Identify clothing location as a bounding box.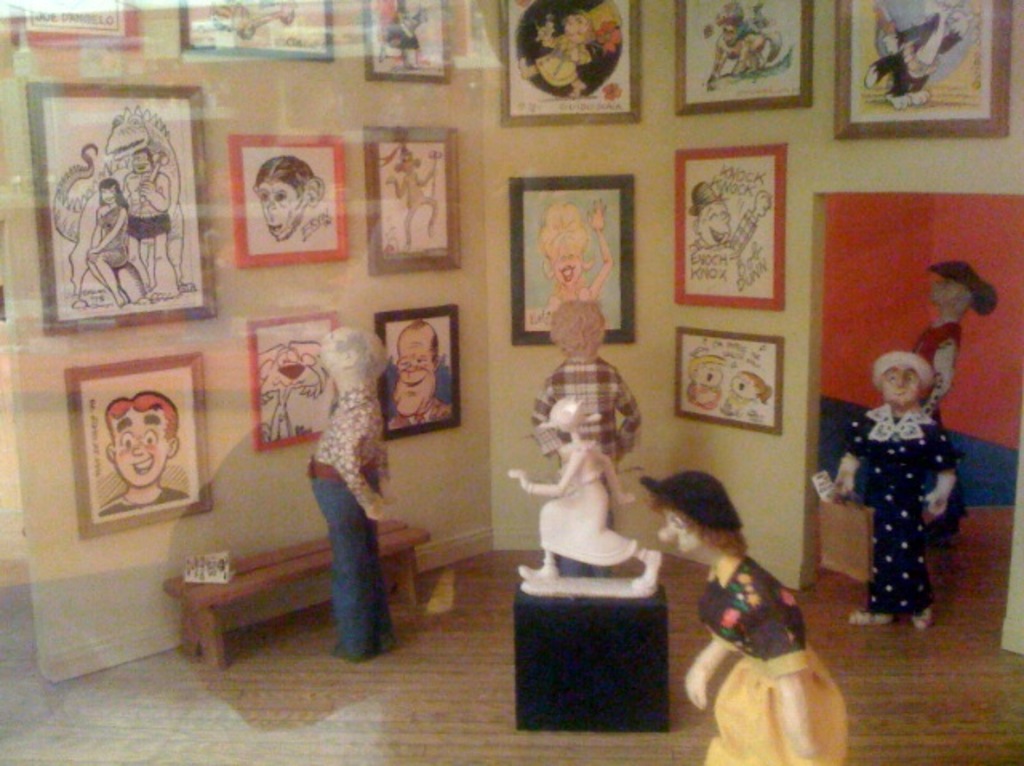
(x1=307, y1=379, x2=392, y2=515).
